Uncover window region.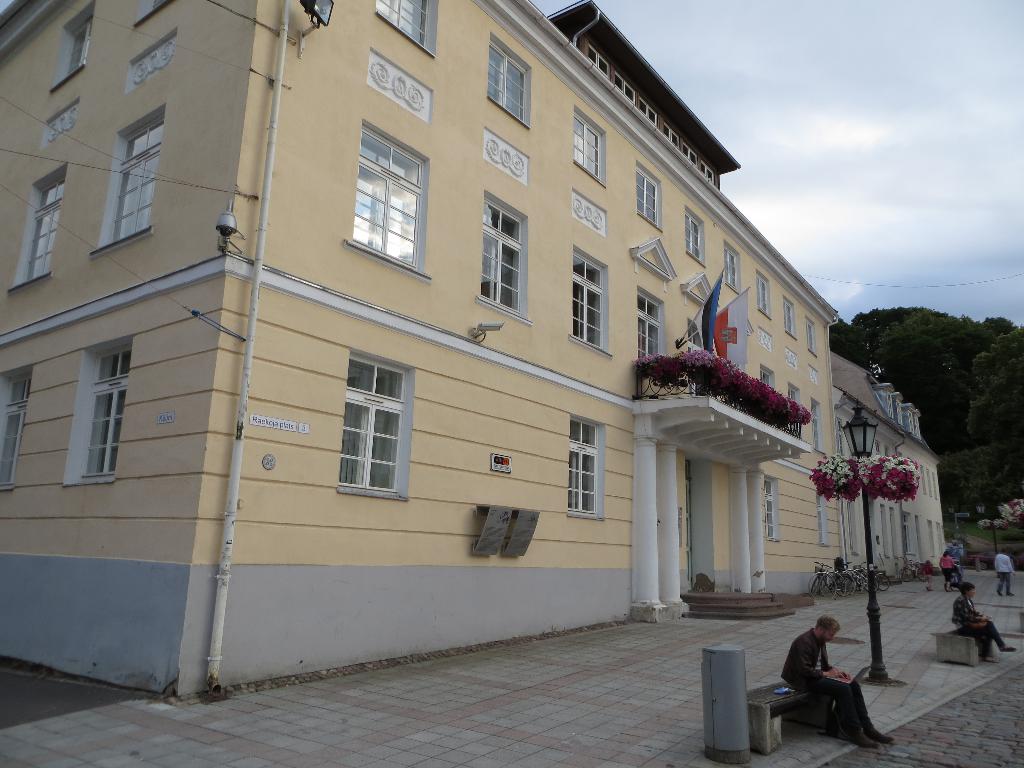
Uncovered: [90, 356, 133, 478].
